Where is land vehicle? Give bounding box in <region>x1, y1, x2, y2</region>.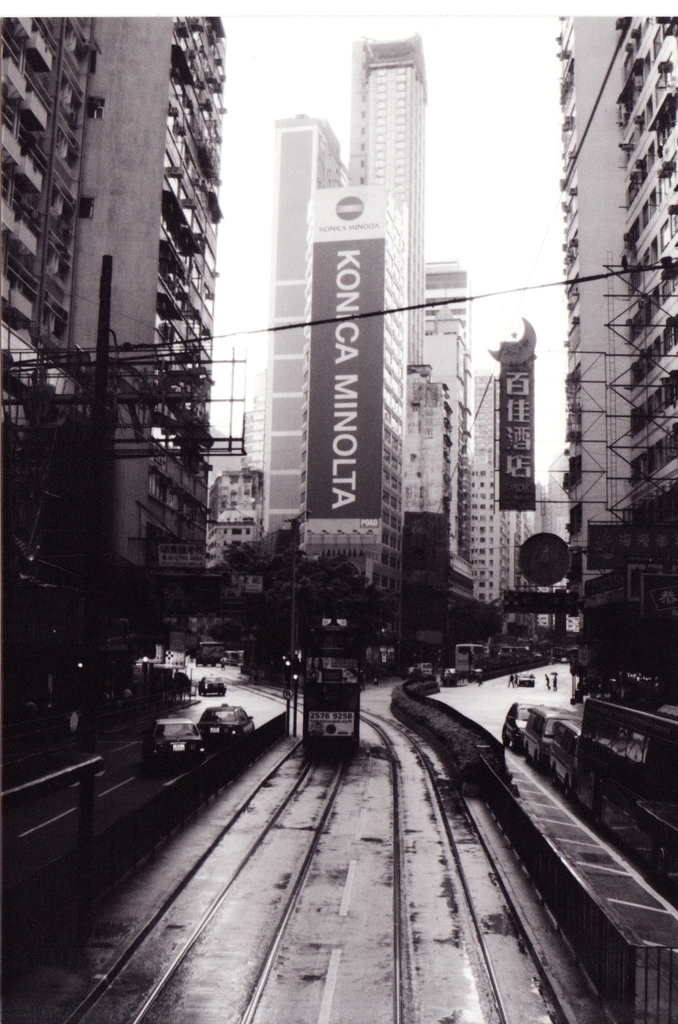
<region>456, 644, 488, 669</region>.
